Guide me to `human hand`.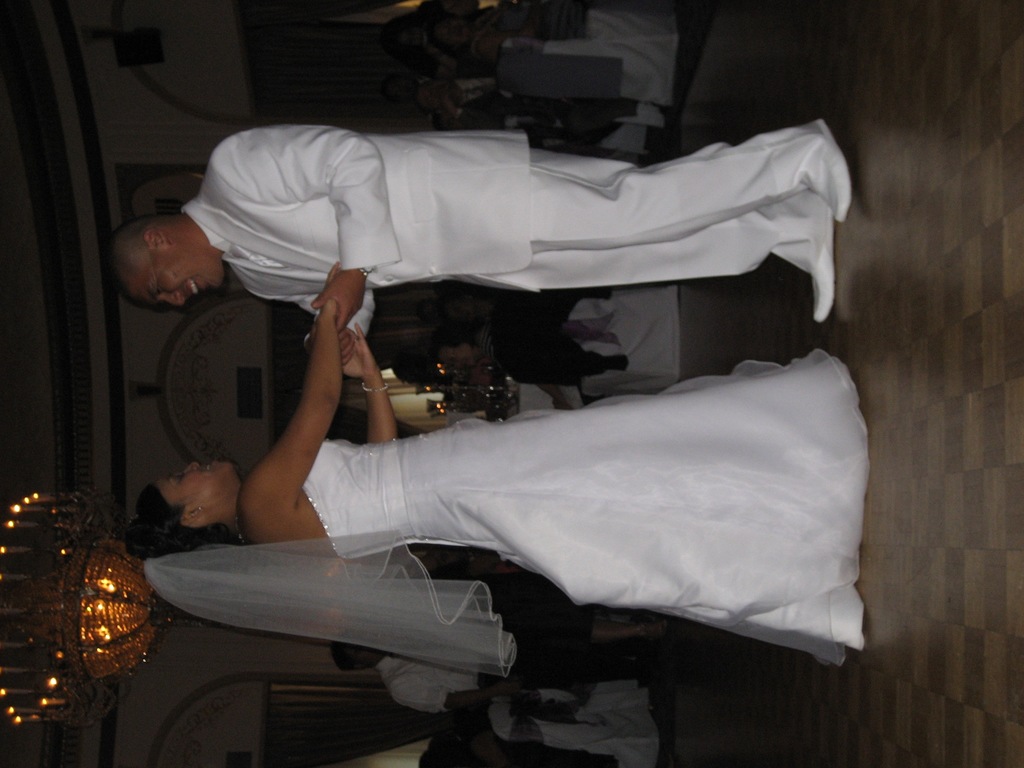
Guidance: bbox=(442, 92, 456, 118).
